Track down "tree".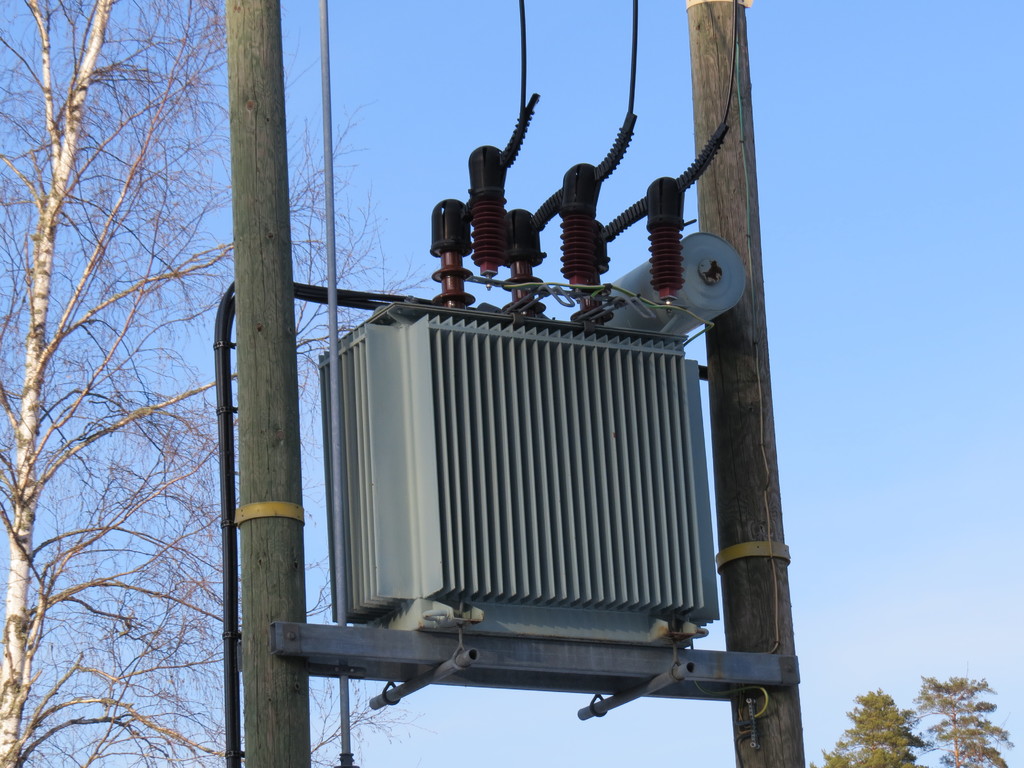
Tracked to x1=817, y1=689, x2=913, y2=767.
